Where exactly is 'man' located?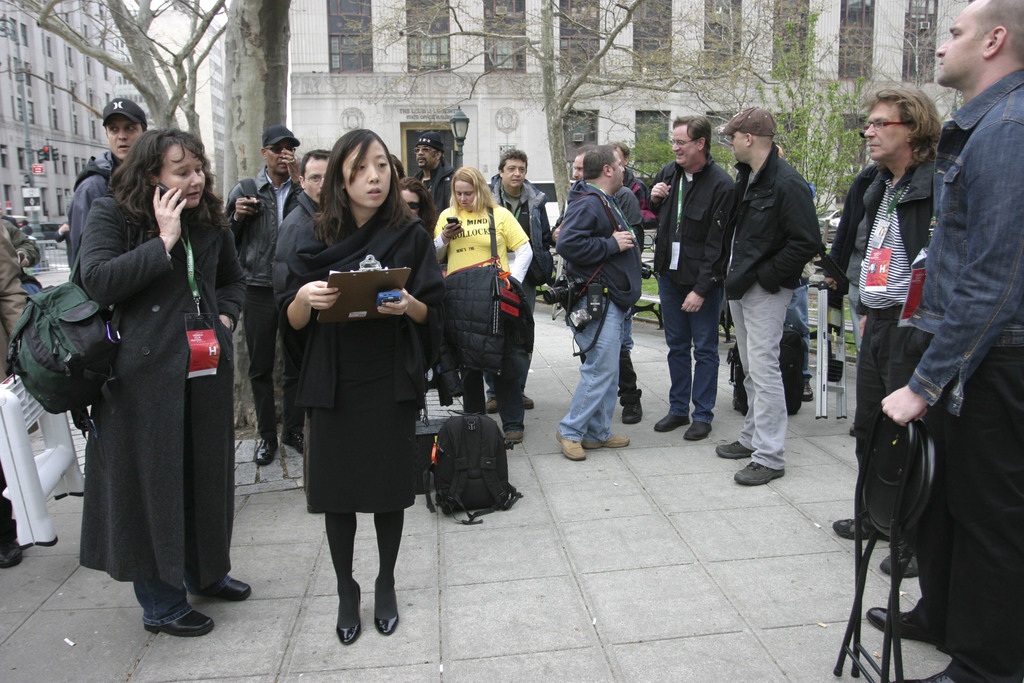
Its bounding box is <region>714, 103, 834, 487</region>.
